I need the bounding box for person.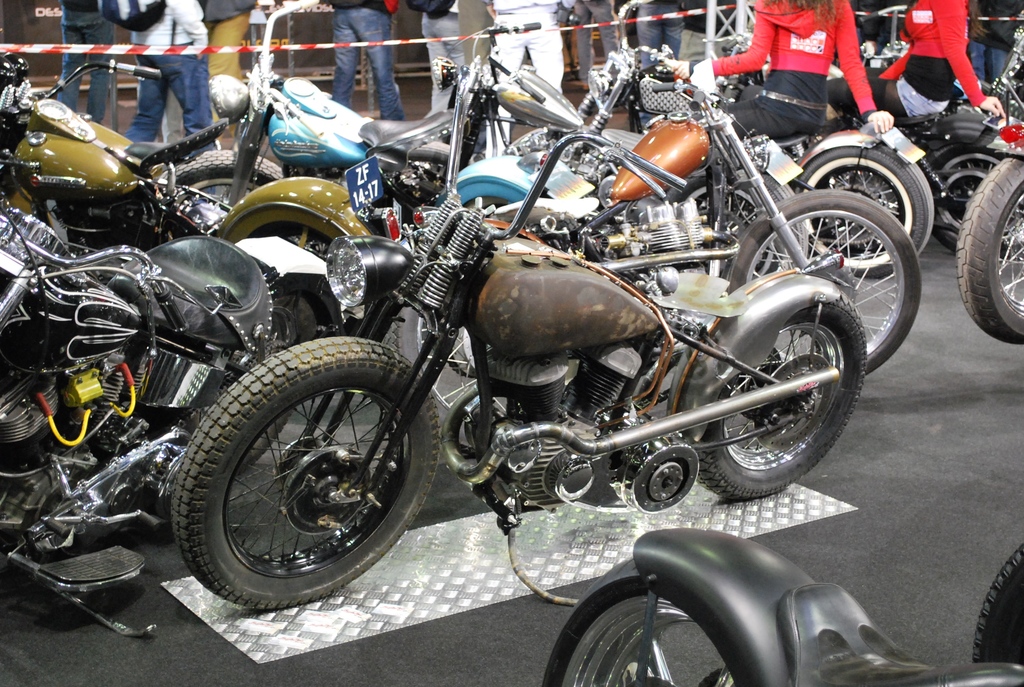
Here it is: 611/0/704/60.
